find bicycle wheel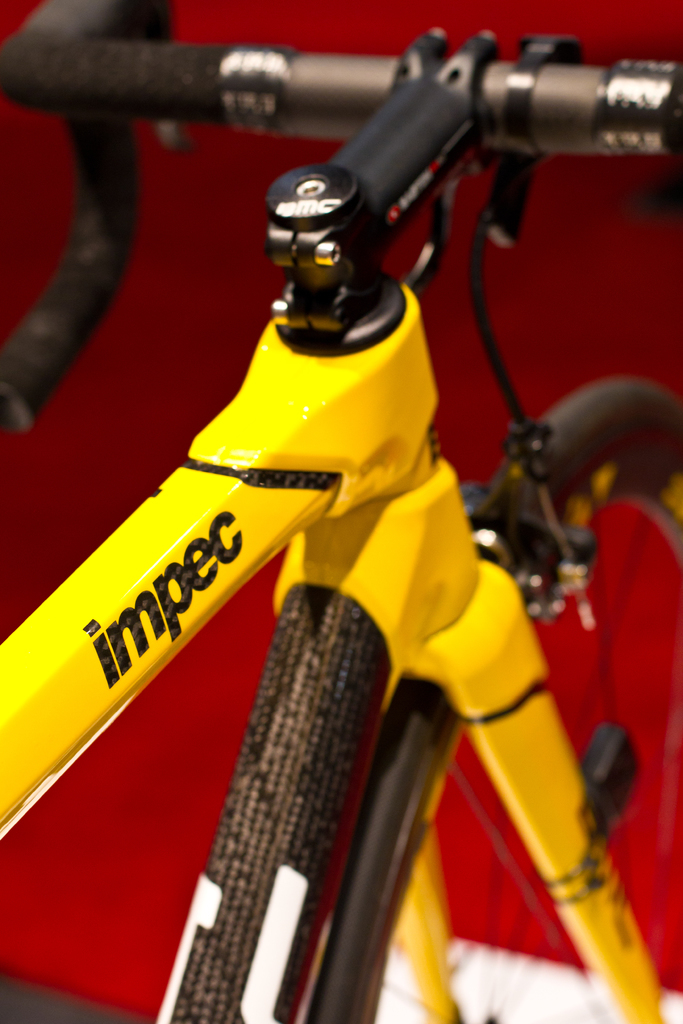
<region>309, 381, 682, 1023</region>
